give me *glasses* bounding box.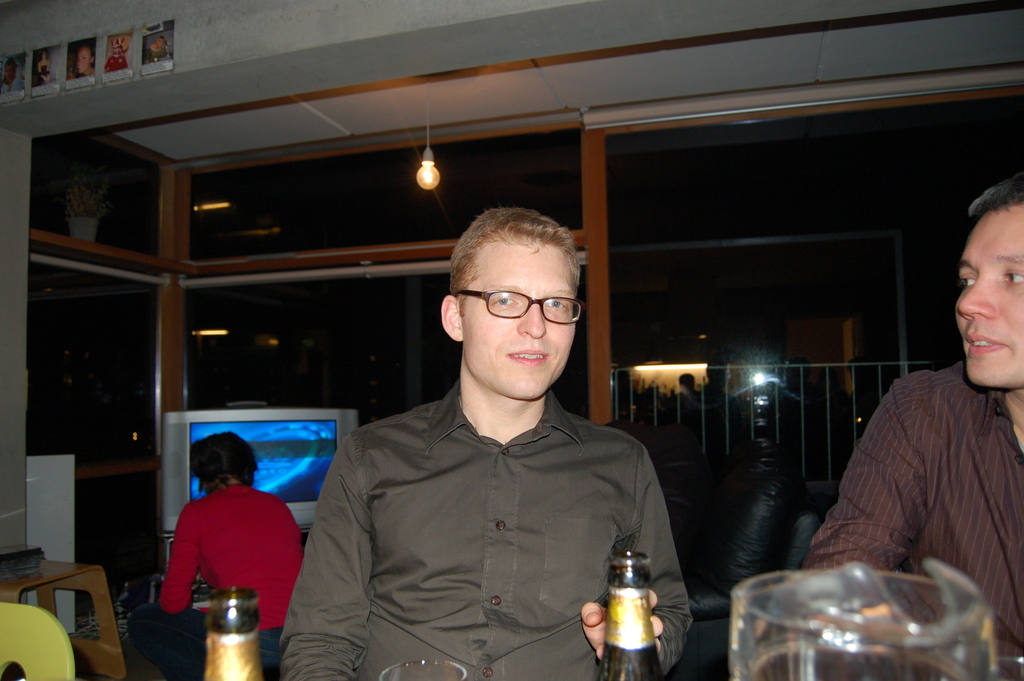
457 287 581 325.
